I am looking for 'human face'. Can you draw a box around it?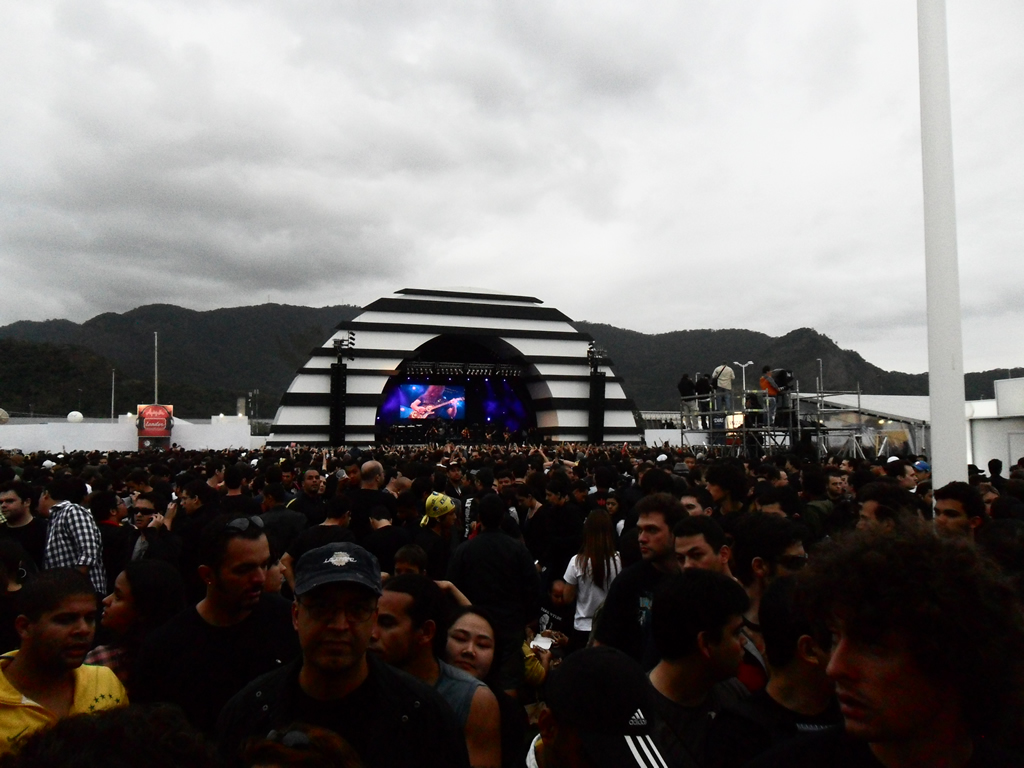
Sure, the bounding box is <region>372, 594, 419, 671</region>.
